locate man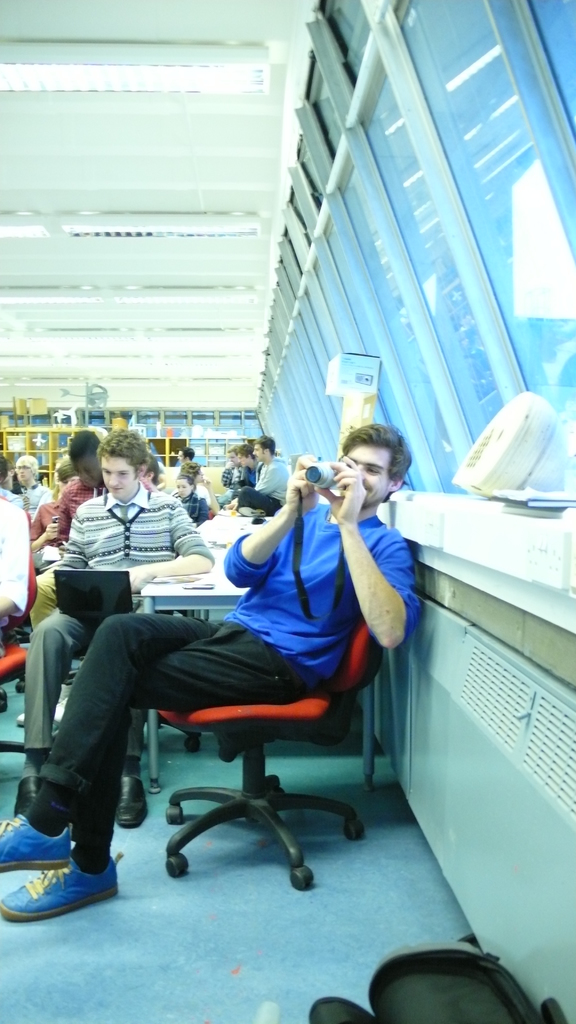
crop(238, 435, 291, 524)
